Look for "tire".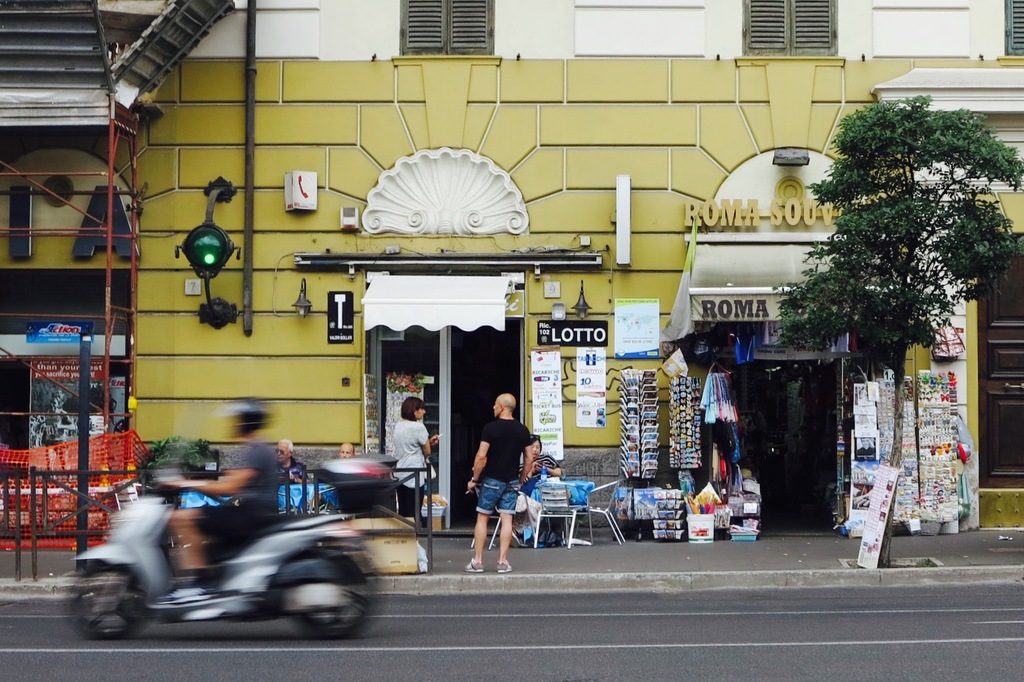
Found: 65/561/155/641.
